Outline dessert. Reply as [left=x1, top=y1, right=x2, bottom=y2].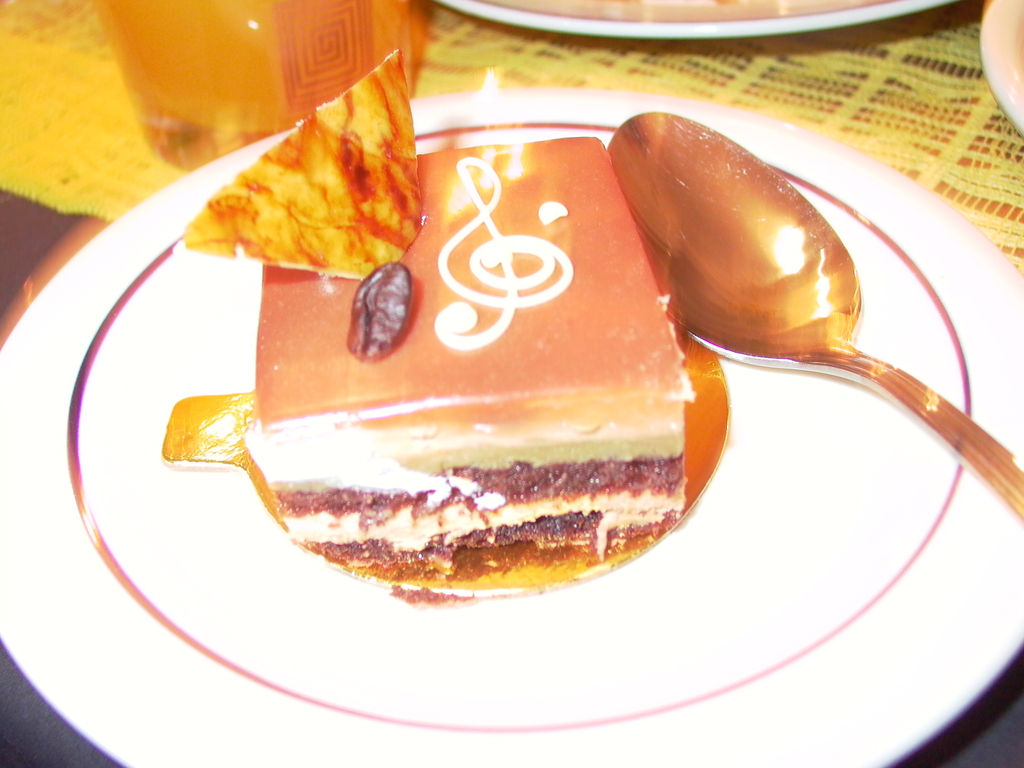
[left=175, top=387, right=270, bottom=488].
